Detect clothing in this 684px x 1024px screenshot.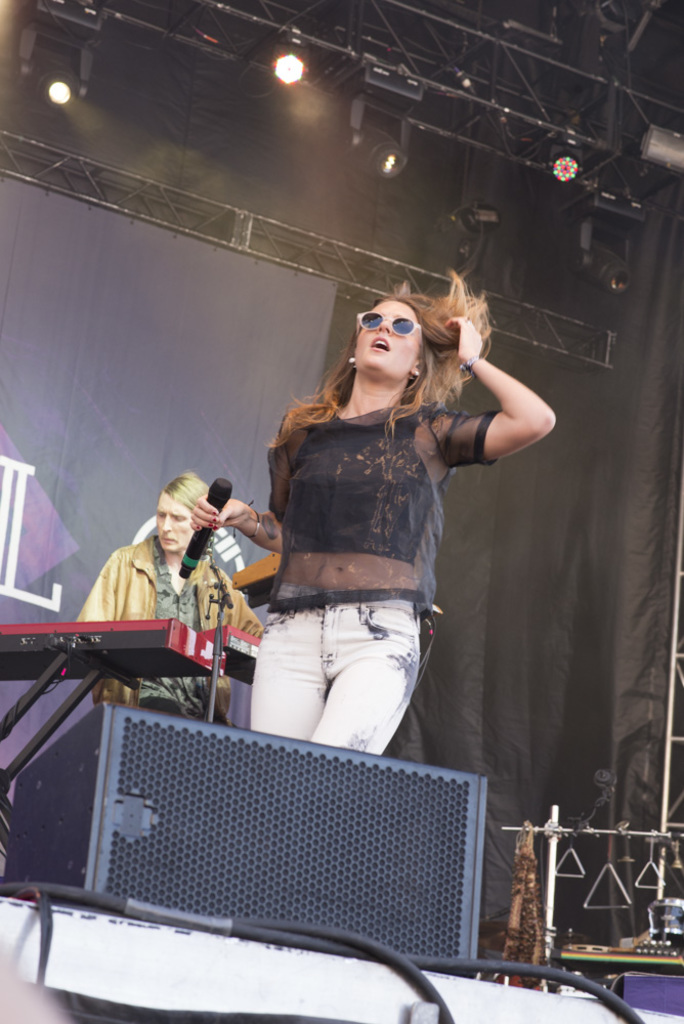
Detection: 73, 531, 266, 725.
